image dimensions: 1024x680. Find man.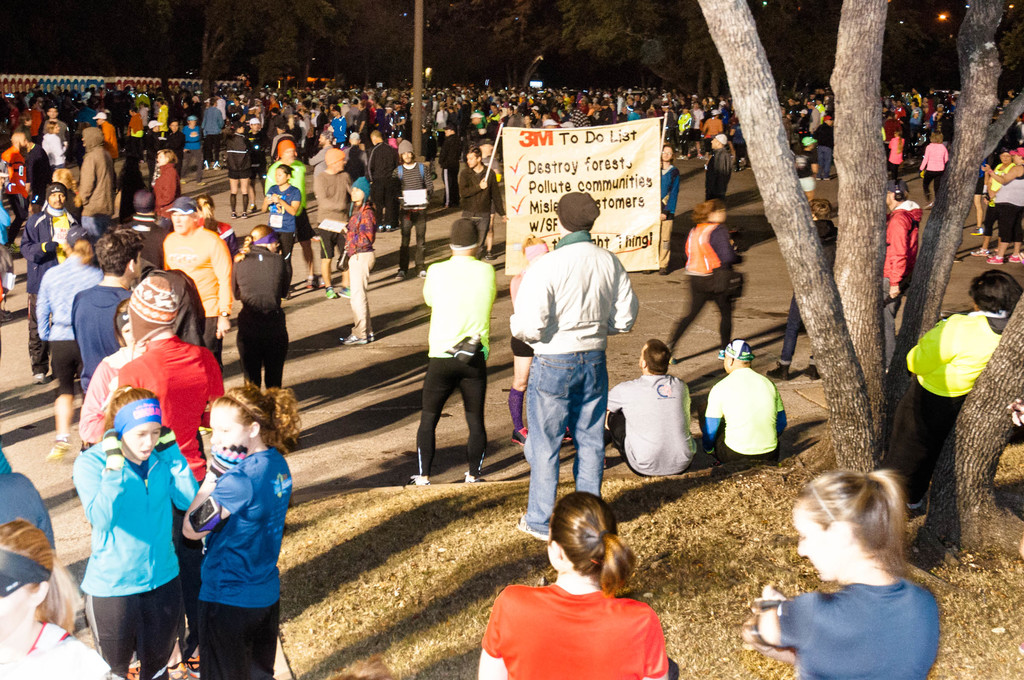
box(458, 150, 504, 241).
